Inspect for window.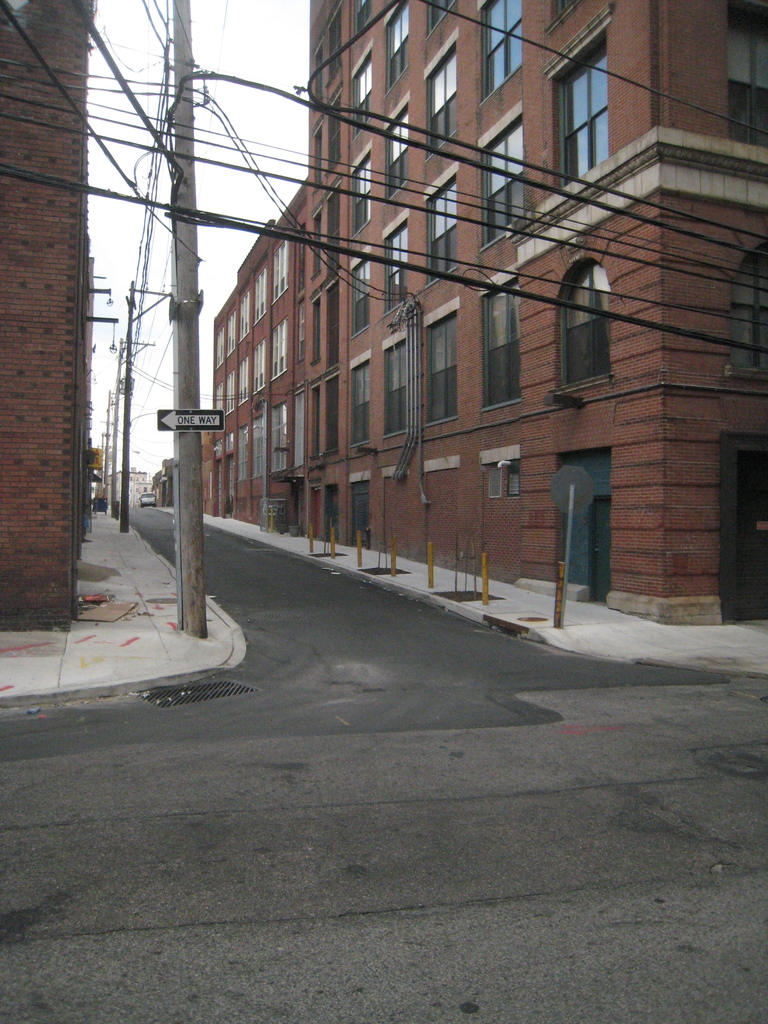
Inspection: {"left": 424, "top": 316, "right": 458, "bottom": 426}.
